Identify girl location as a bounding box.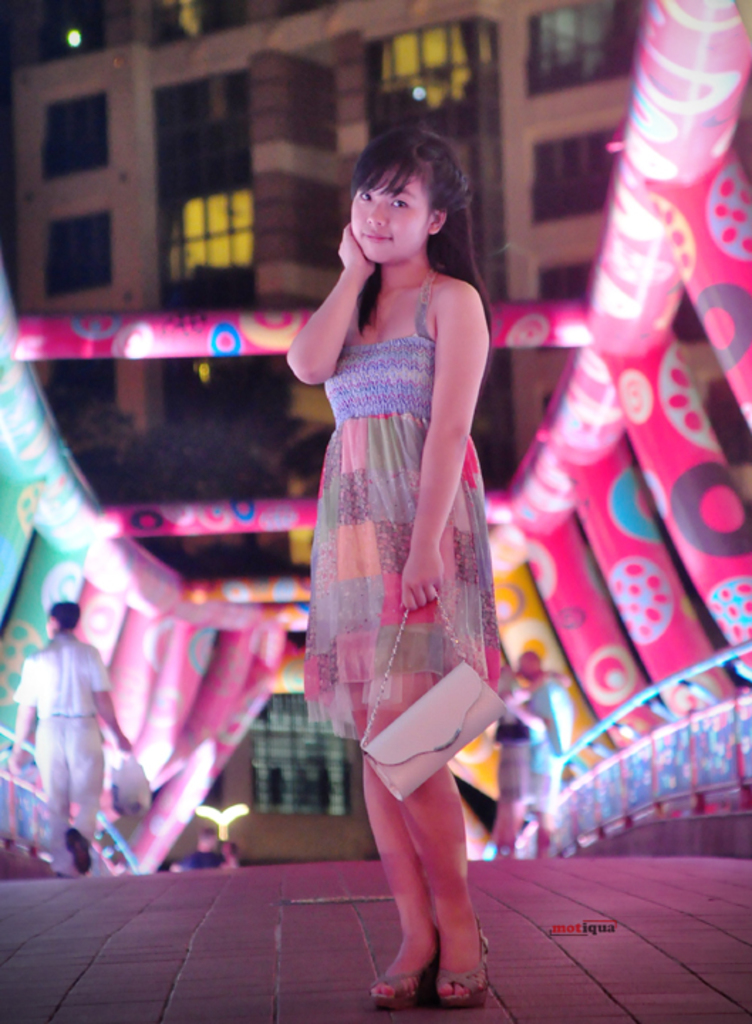
{"x1": 287, "y1": 128, "x2": 505, "y2": 1013}.
